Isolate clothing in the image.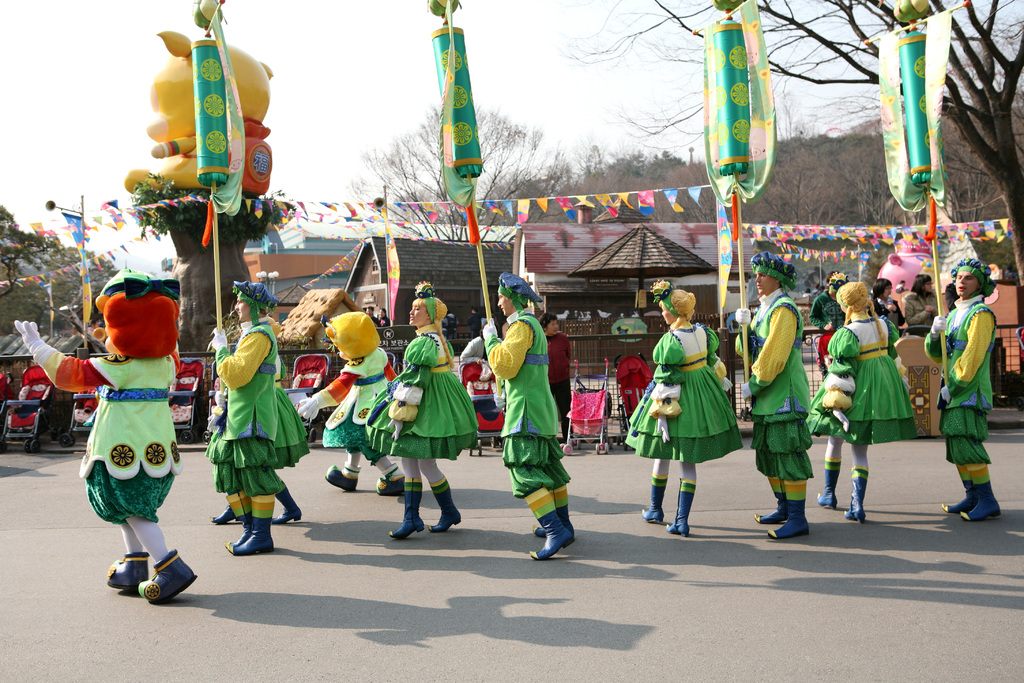
Isolated region: Rect(732, 290, 817, 475).
